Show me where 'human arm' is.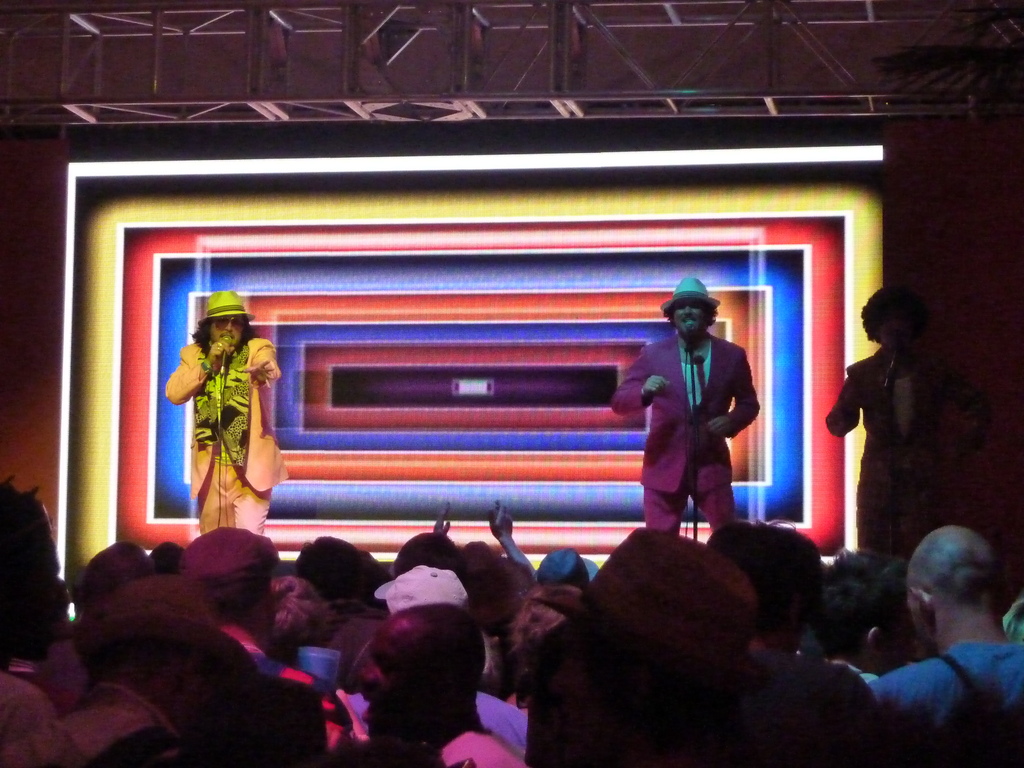
'human arm' is at <bbox>164, 342, 235, 401</bbox>.
